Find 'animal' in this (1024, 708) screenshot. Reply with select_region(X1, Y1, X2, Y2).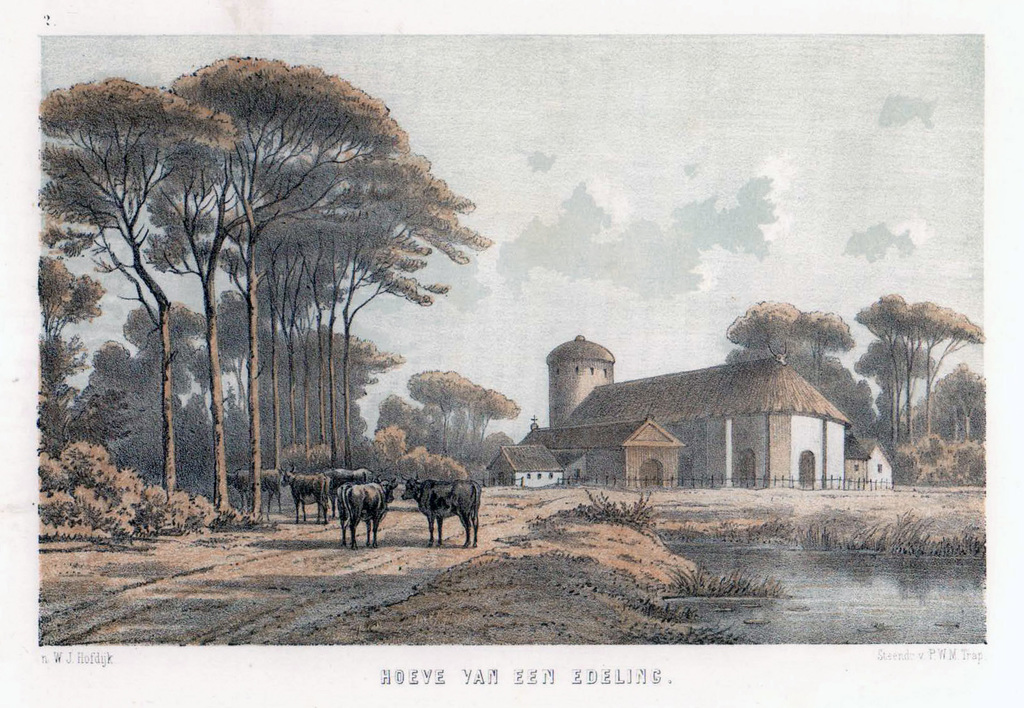
select_region(281, 461, 331, 523).
